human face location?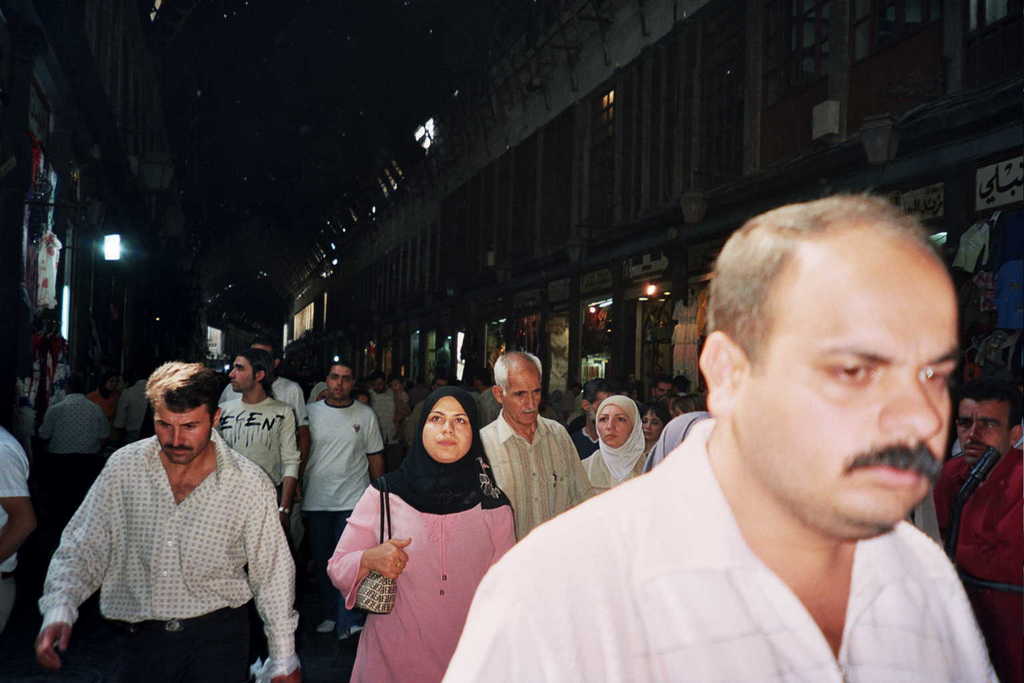
x1=229 y1=354 x2=257 y2=394
